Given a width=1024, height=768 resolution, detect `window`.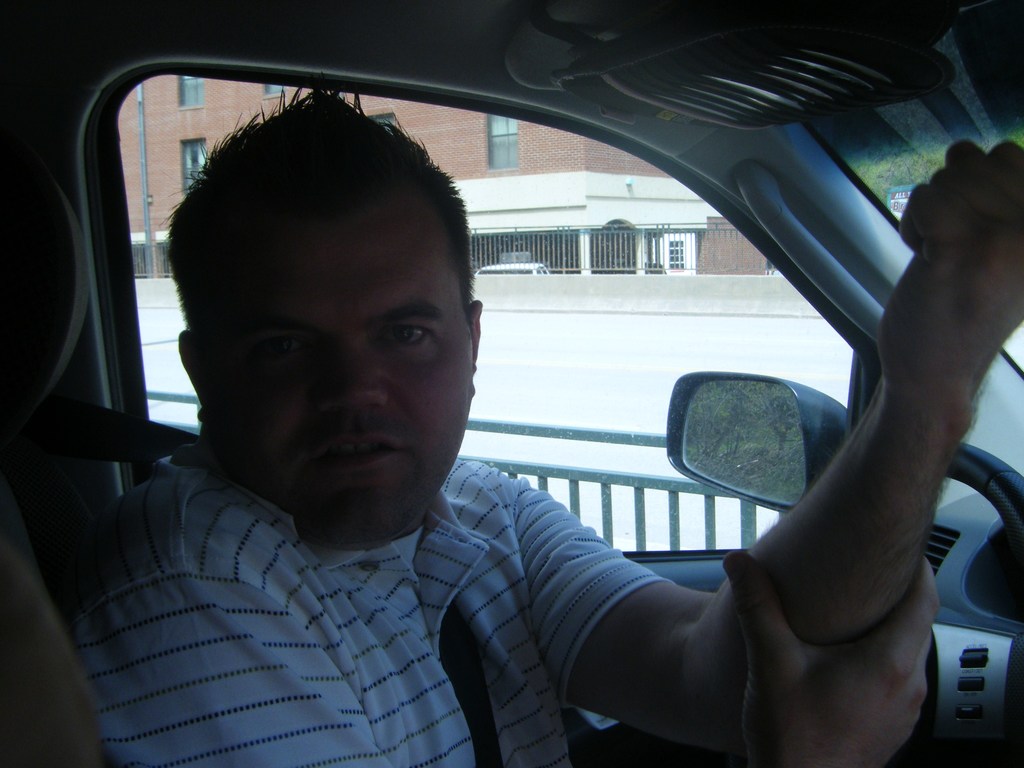
pyautogui.locateOnScreen(485, 115, 518, 173).
